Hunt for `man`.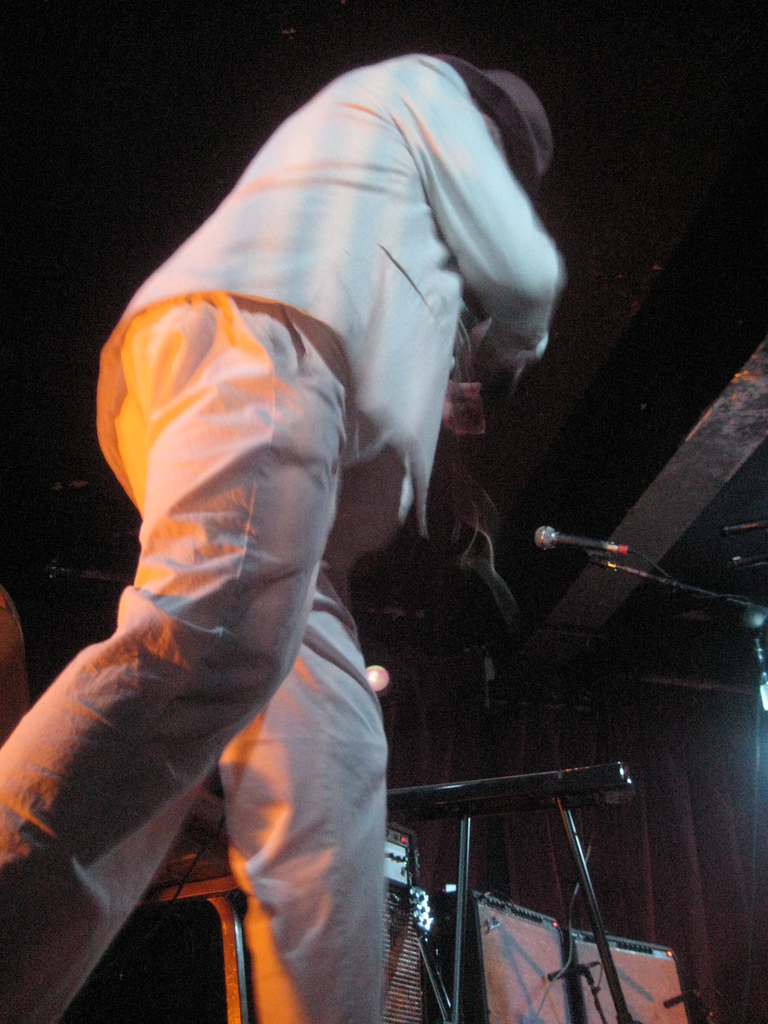
Hunted down at (34, 16, 582, 962).
